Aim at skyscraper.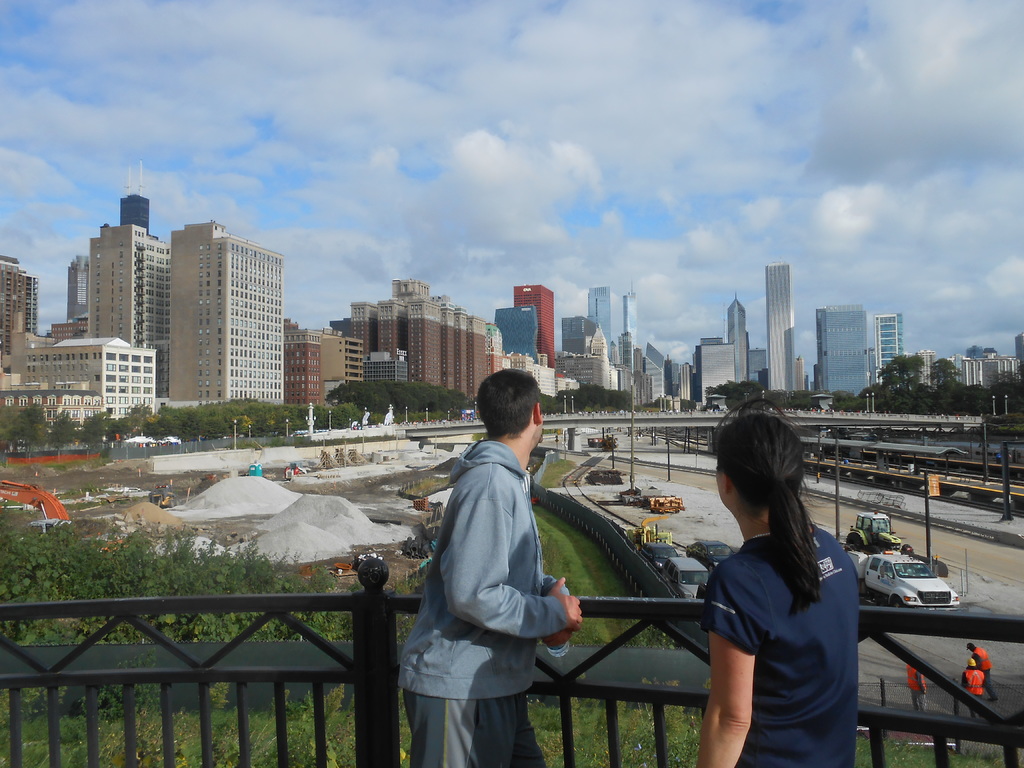
Aimed at <bbox>649, 340, 670, 405</bbox>.
